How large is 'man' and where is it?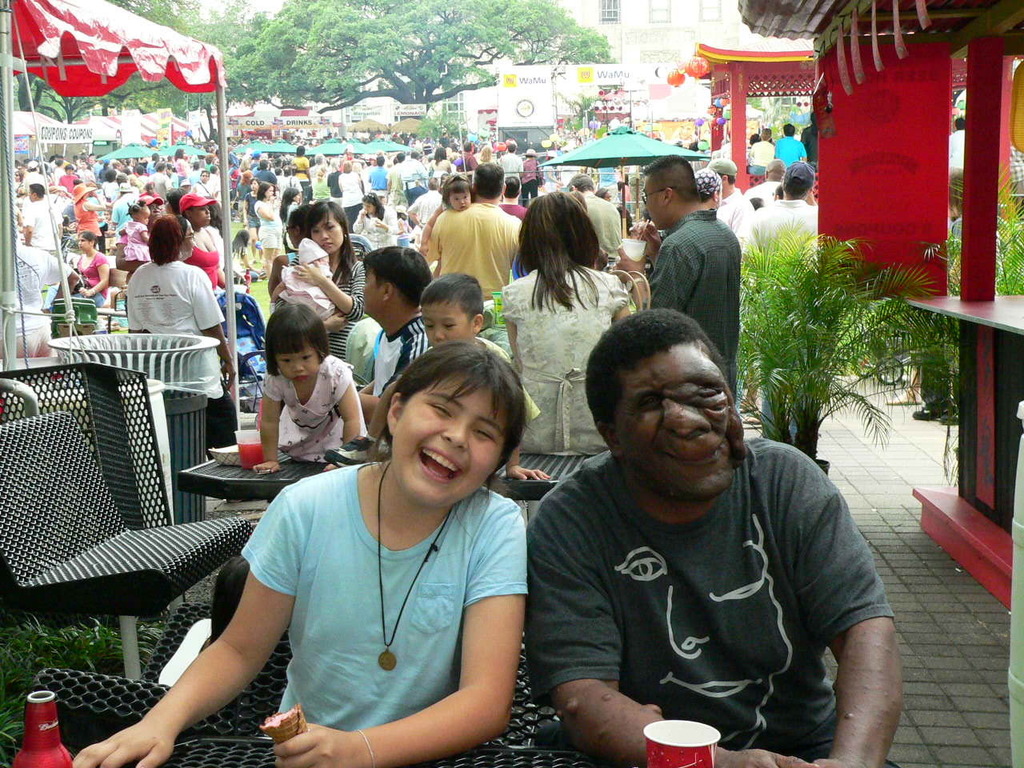
Bounding box: x1=695, y1=165, x2=721, y2=206.
